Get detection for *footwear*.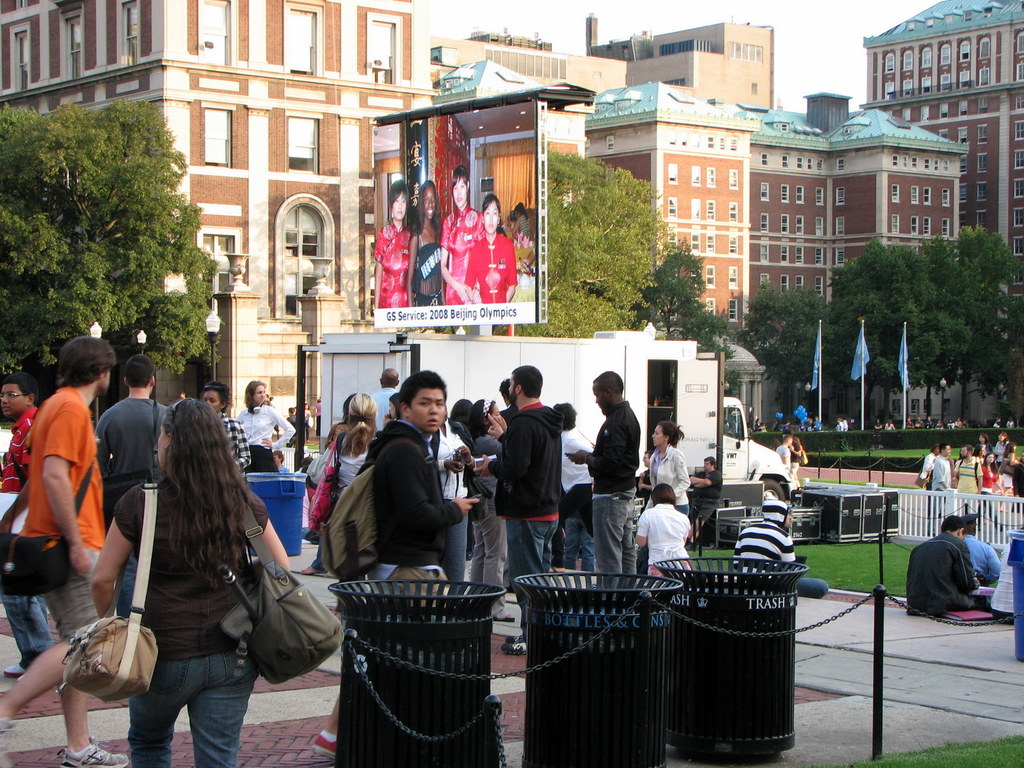
Detection: [4, 664, 24, 675].
